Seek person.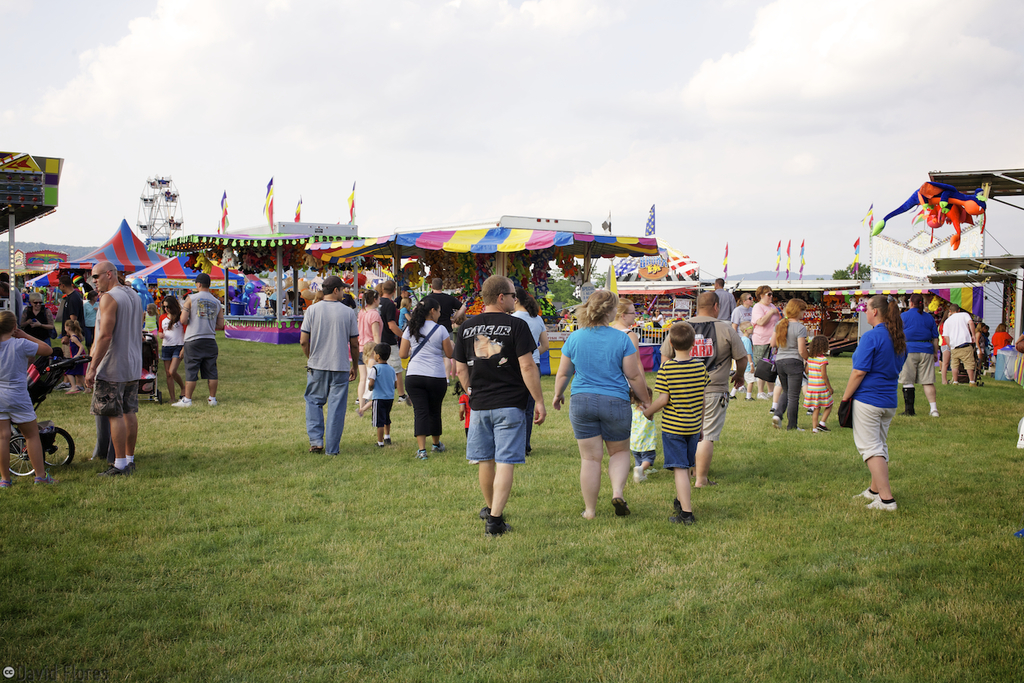
bbox(641, 320, 714, 533).
